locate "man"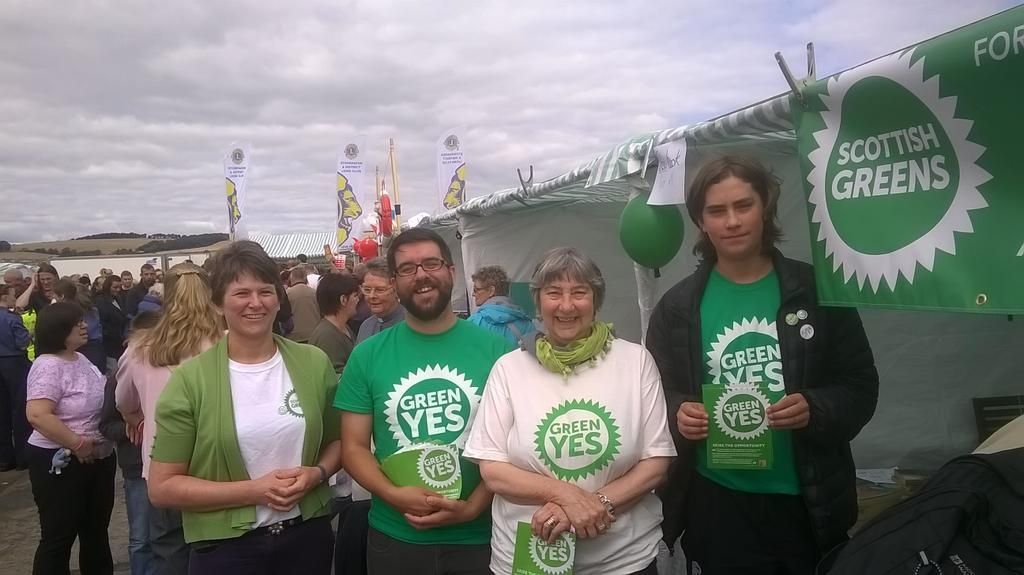
BBox(118, 268, 137, 290)
